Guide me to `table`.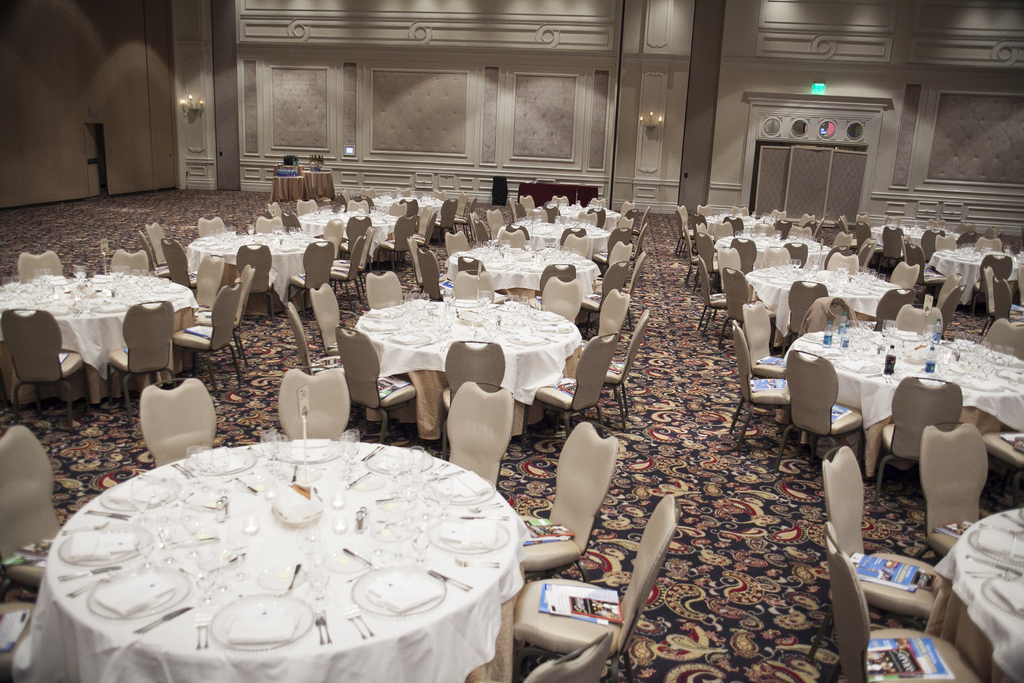
Guidance: BBox(29, 439, 529, 682).
